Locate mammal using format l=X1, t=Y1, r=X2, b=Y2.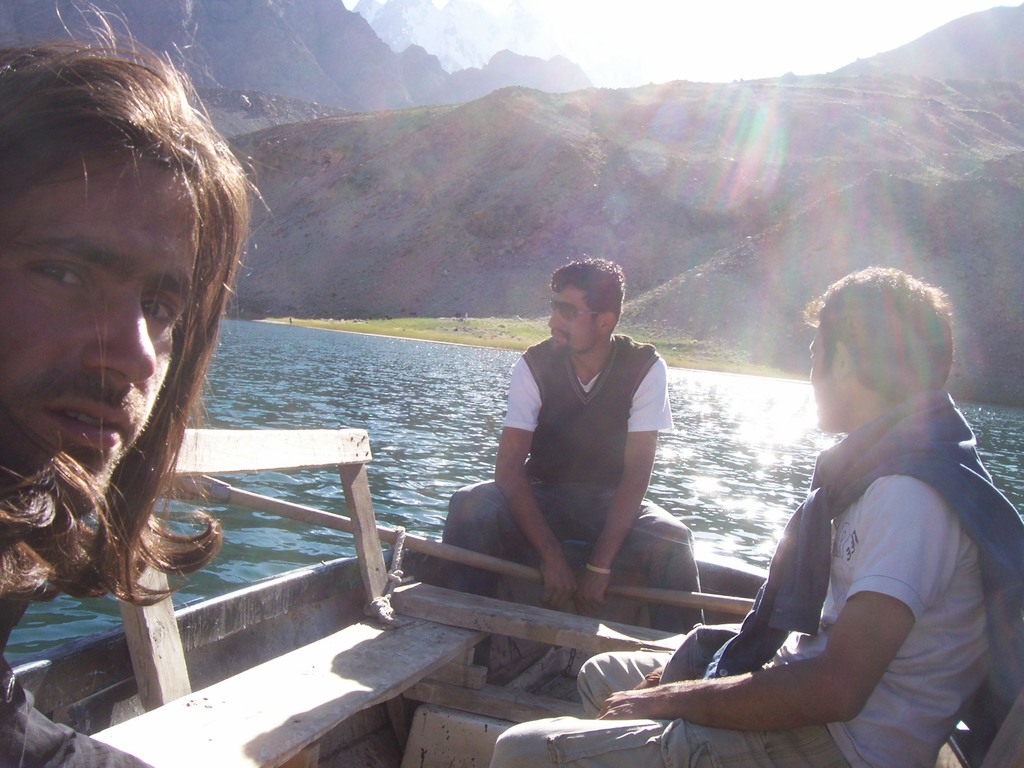
l=0, t=0, r=272, b=767.
